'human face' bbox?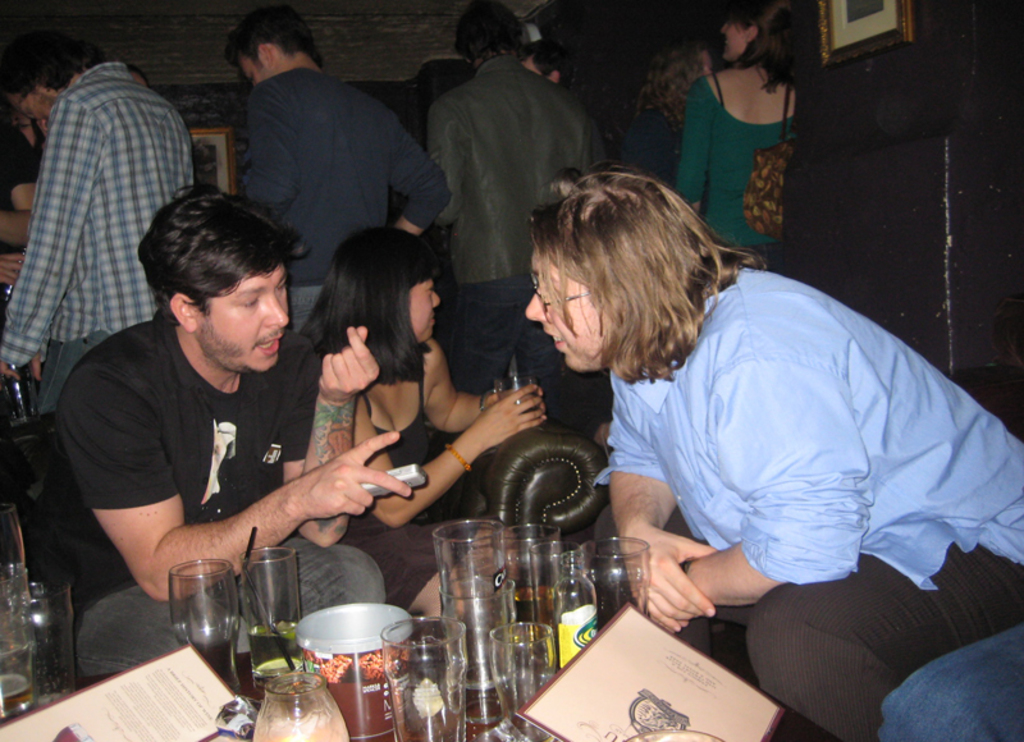
x1=237 y1=63 x2=265 y2=82
